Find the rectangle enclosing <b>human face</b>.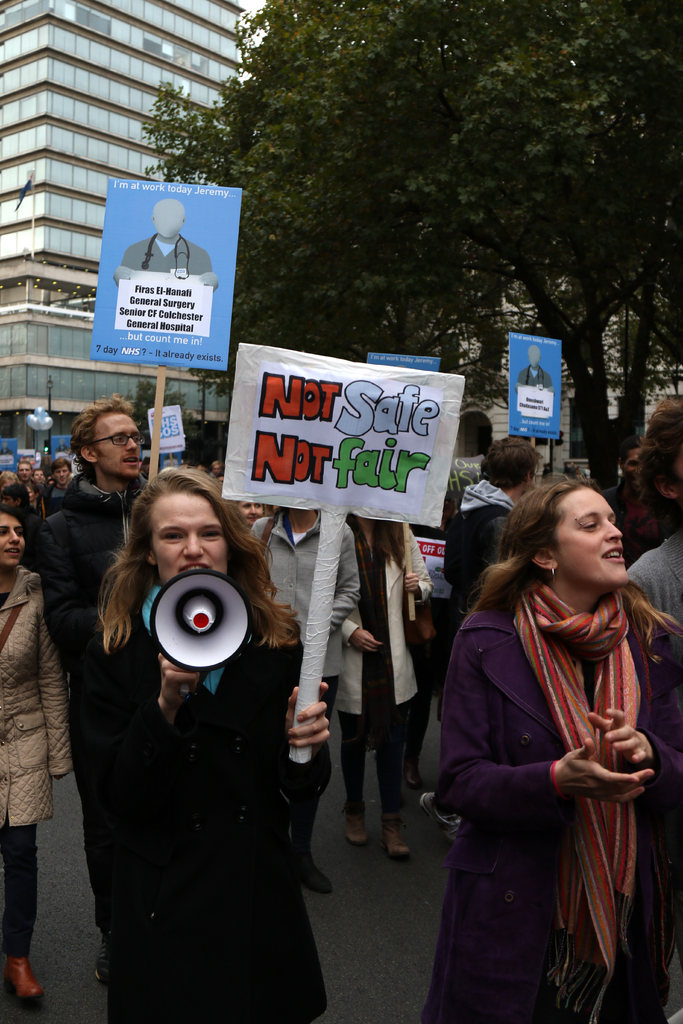
[1,480,15,492].
